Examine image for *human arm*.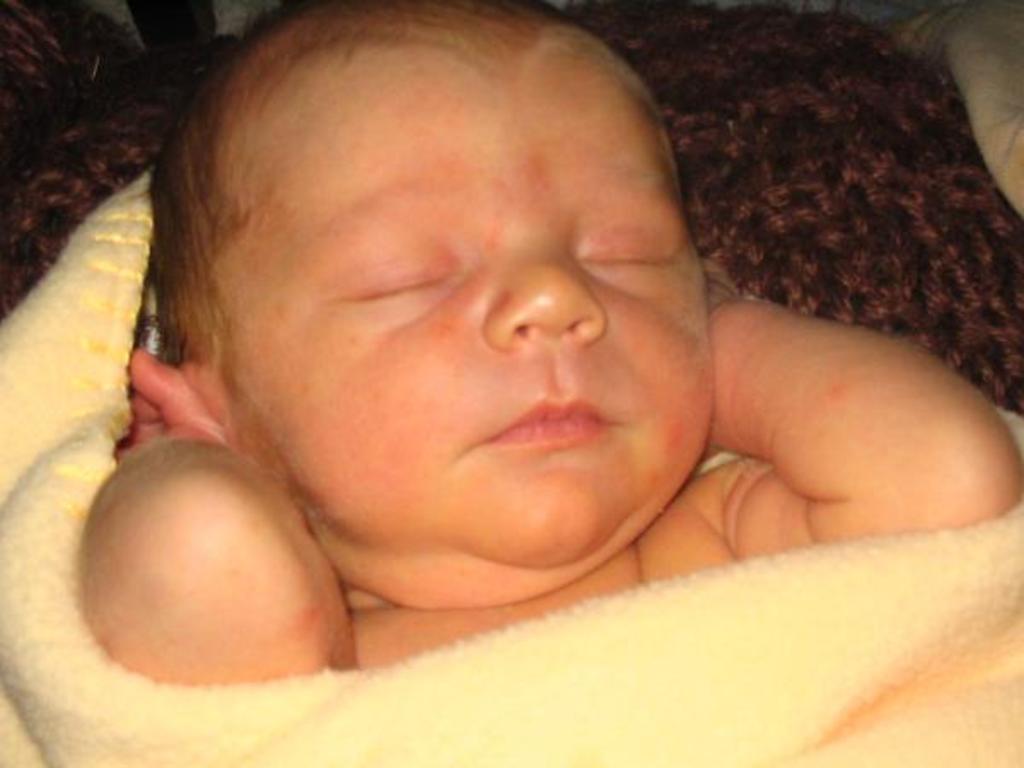
Examination result: 58 439 364 691.
